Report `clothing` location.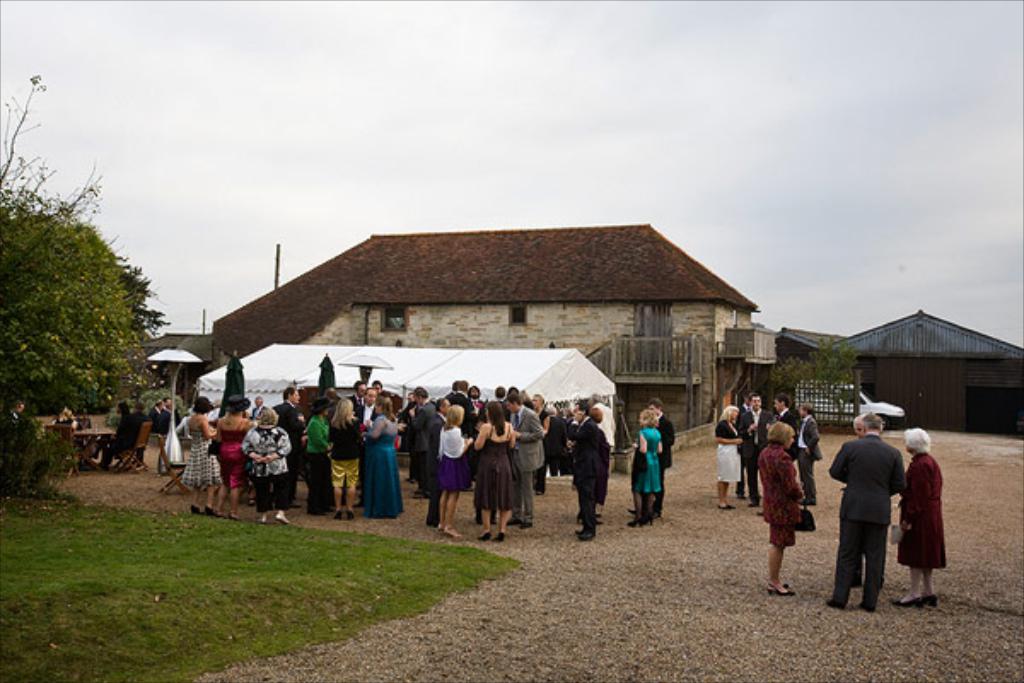
Report: <box>437,425,478,488</box>.
